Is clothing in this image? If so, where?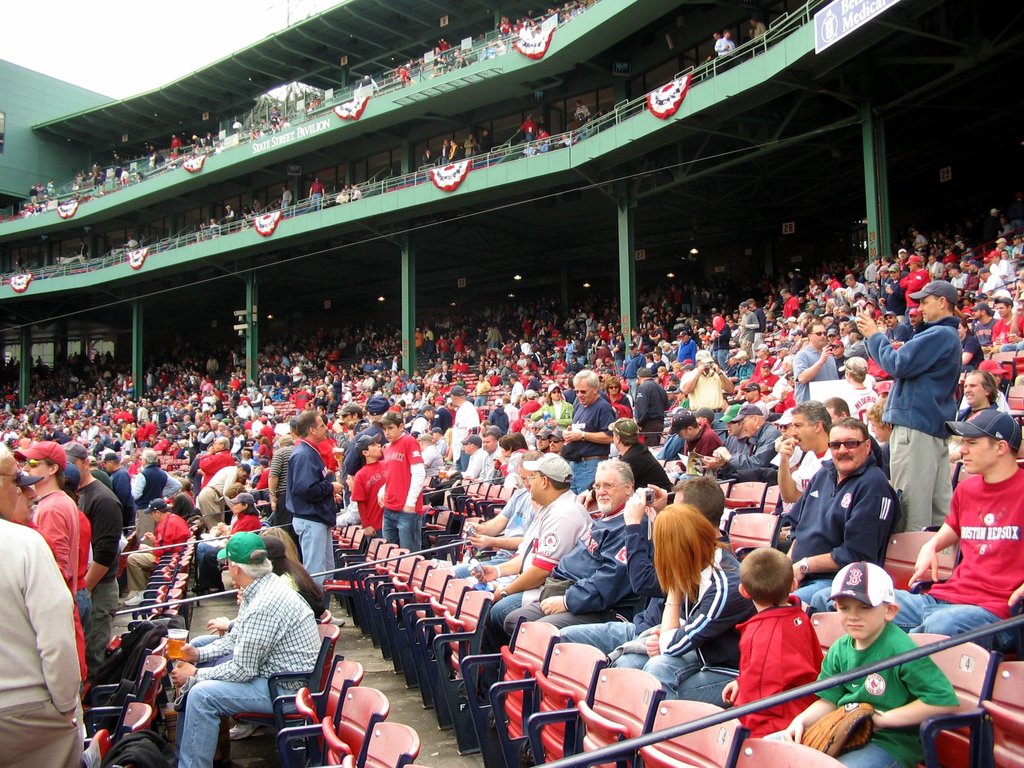
Yes, at bbox(673, 369, 731, 422).
